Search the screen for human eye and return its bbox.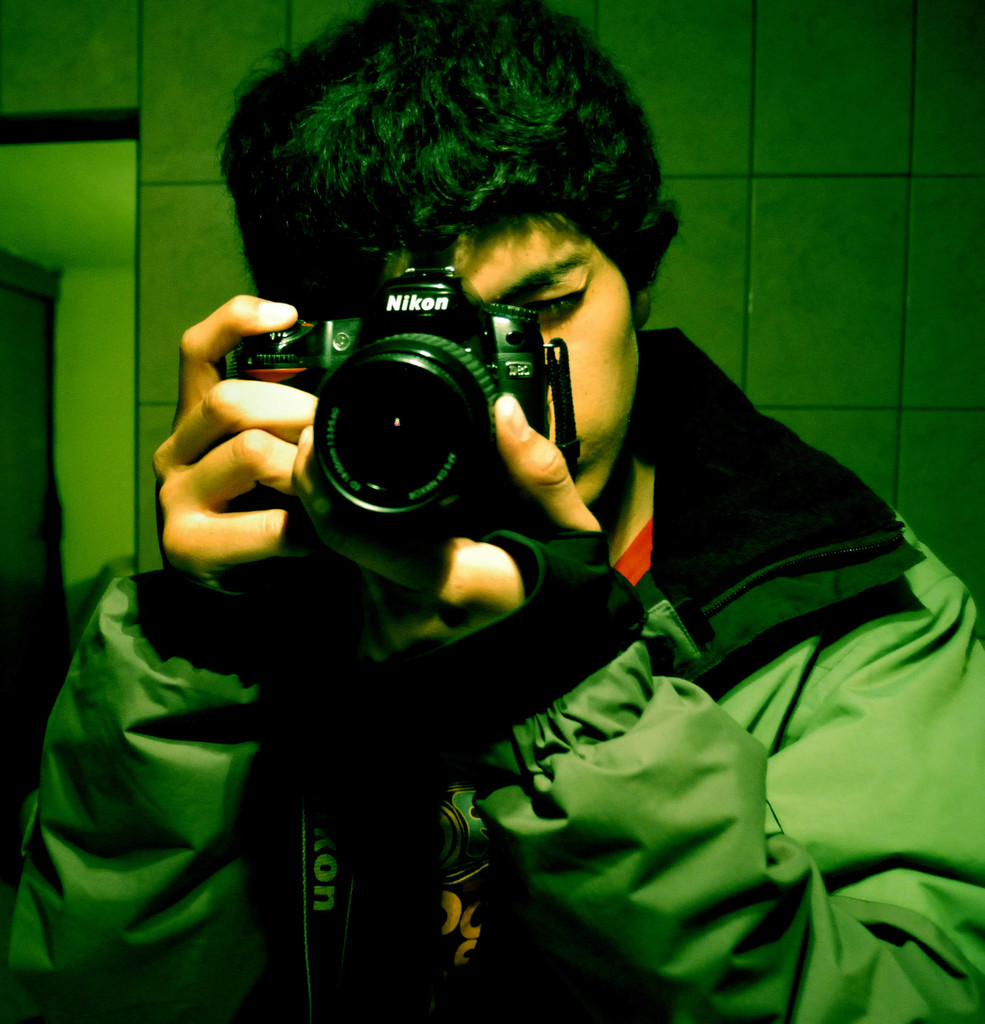
Found: crop(527, 259, 605, 319).
